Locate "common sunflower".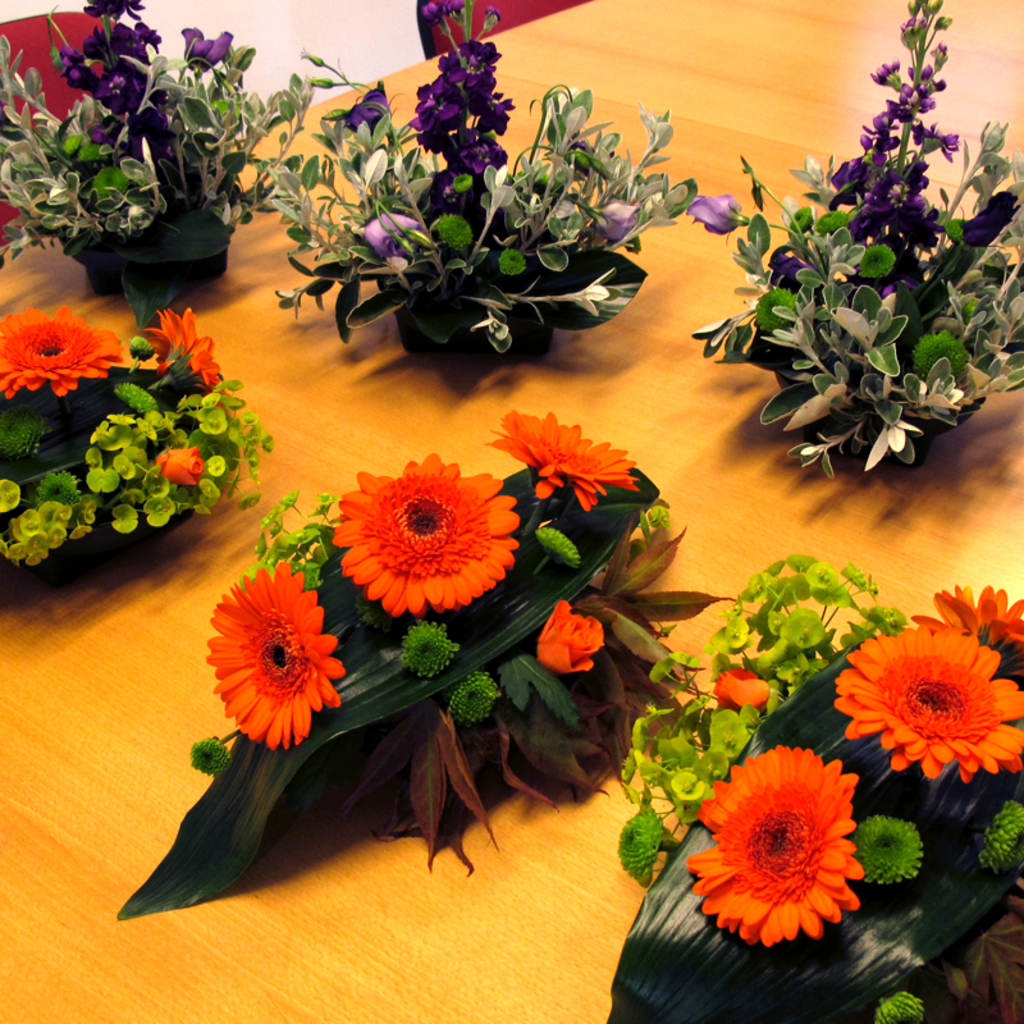
Bounding box: bbox=(0, 293, 116, 392).
